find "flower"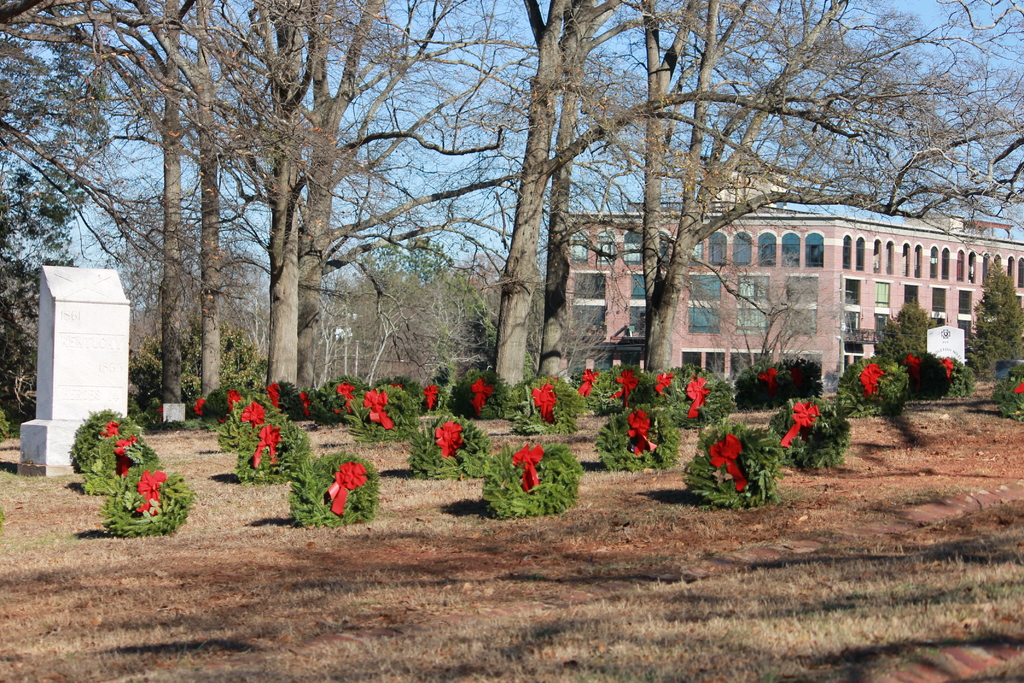
region(529, 383, 559, 425)
